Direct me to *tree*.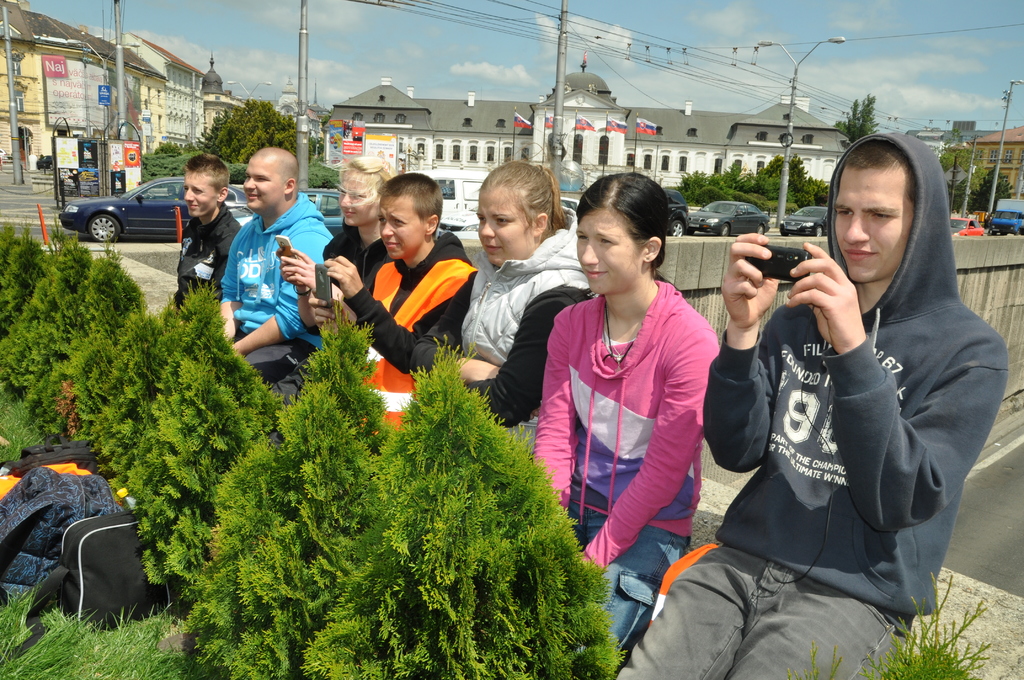
Direction: x1=195, y1=101, x2=334, y2=170.
